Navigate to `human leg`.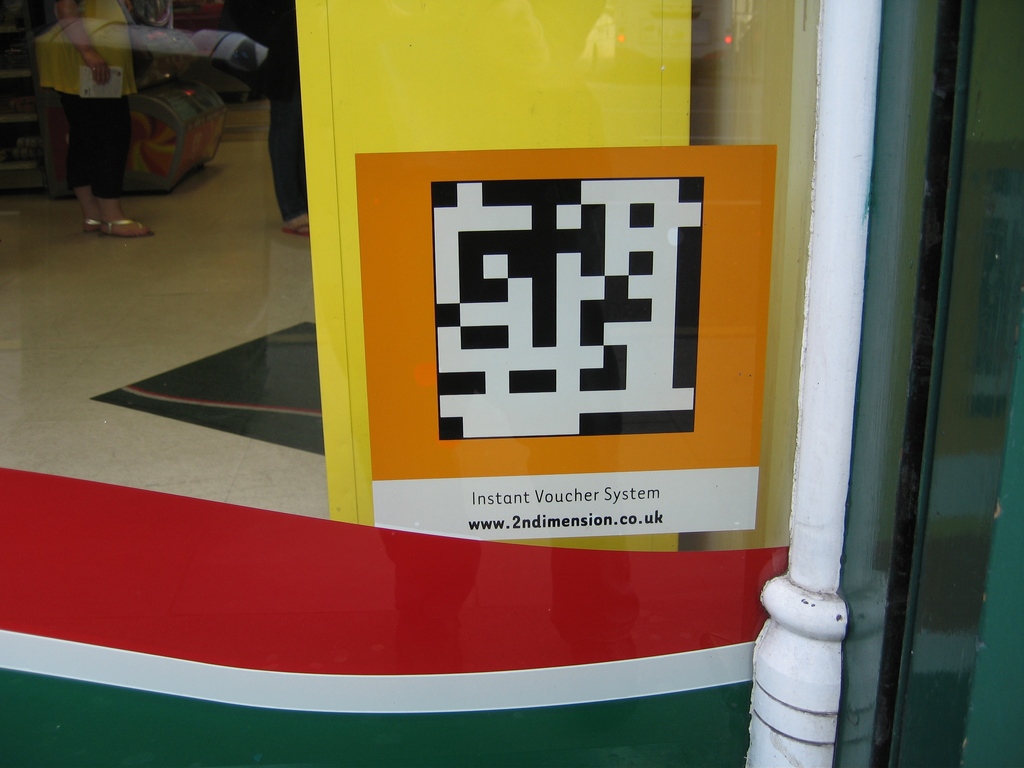
Navigation target: {"left": 81, "top": 51, "right": 152, "bottom": 229}.
